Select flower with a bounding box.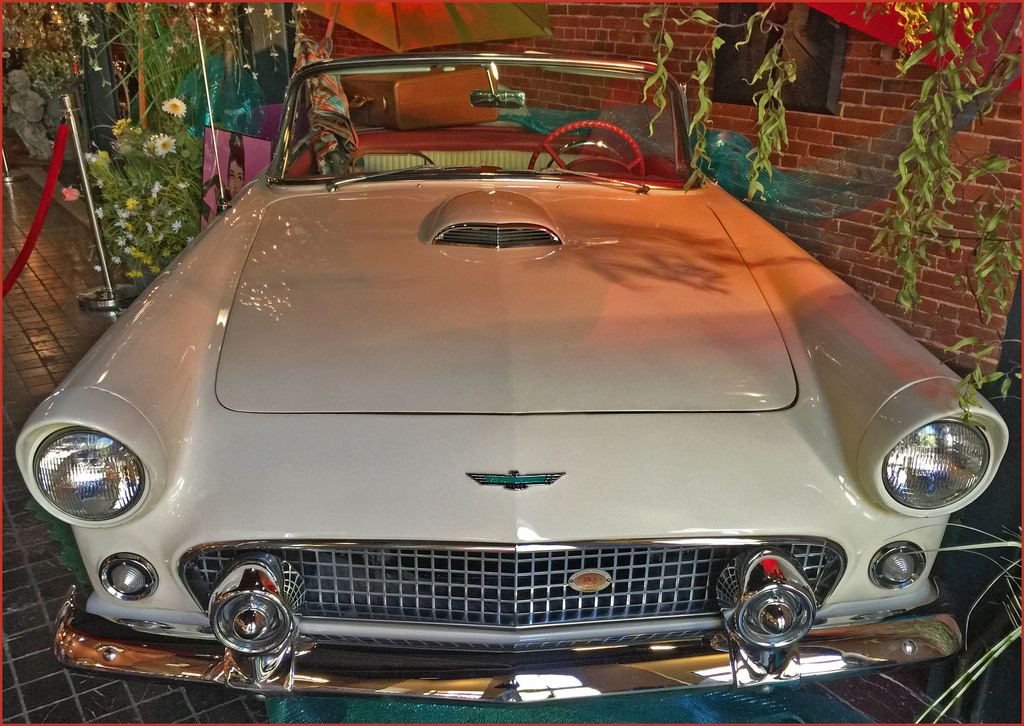
<box>152,179,165,201</box>.
